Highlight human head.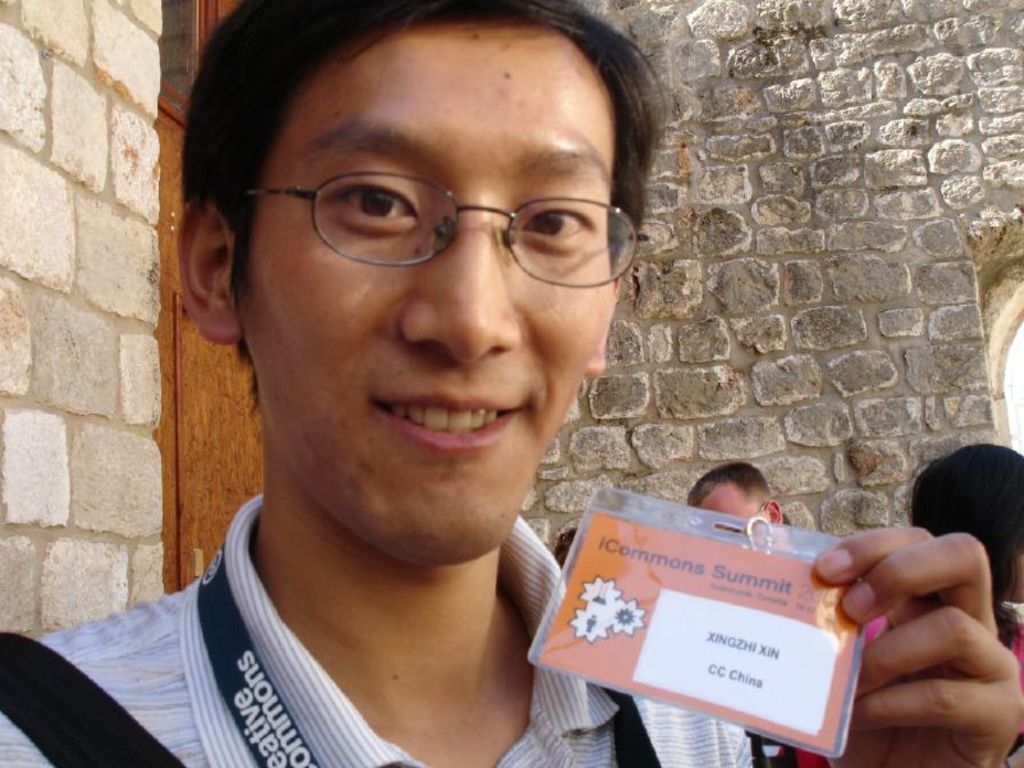
Highlighted region: bbox=(192, 0, 660, 472).
